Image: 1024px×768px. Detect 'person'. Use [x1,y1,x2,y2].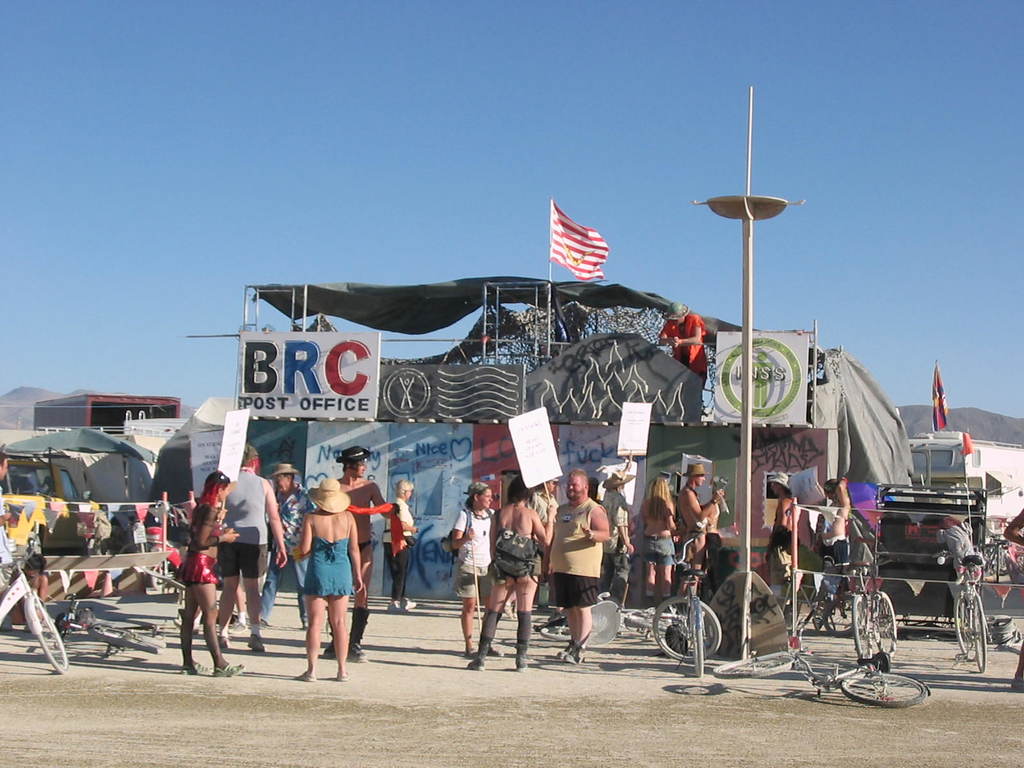
[601,470,639,626].
